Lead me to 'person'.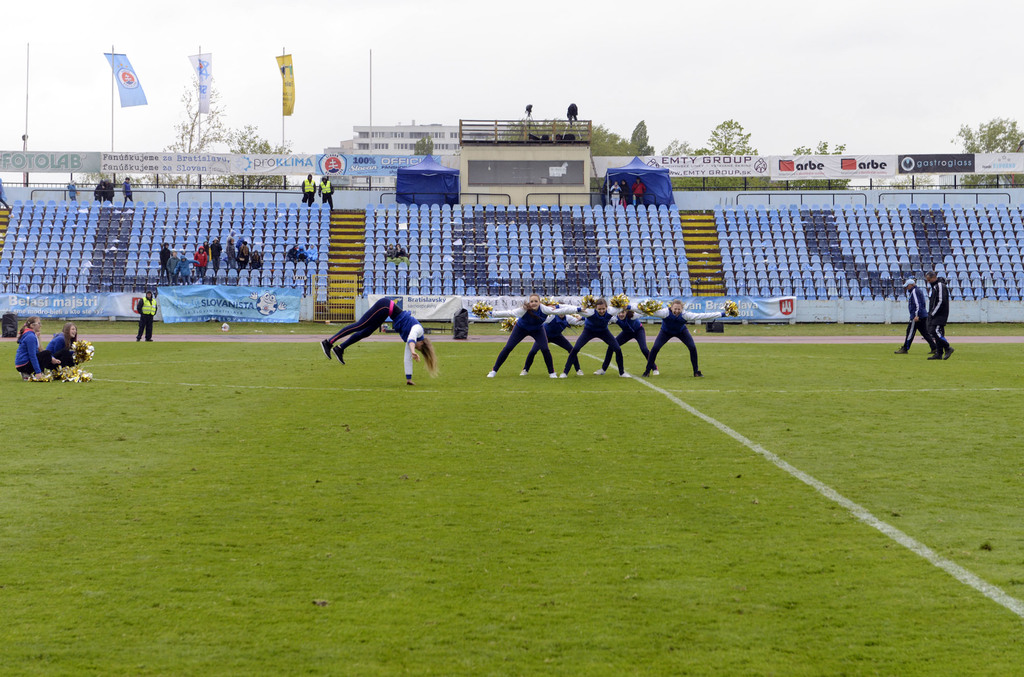
Lead to [x1=922, y1=281, x2=950, y2=363].
